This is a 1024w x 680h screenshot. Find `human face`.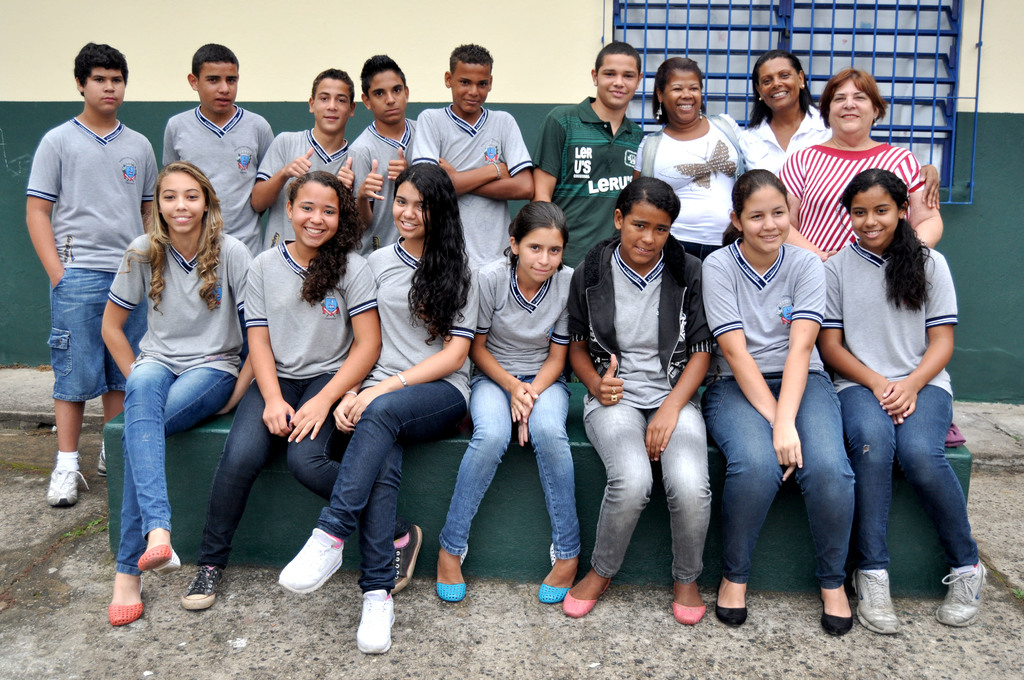
Bounding box: [left=598, top=54, right=639, bottom=108].
